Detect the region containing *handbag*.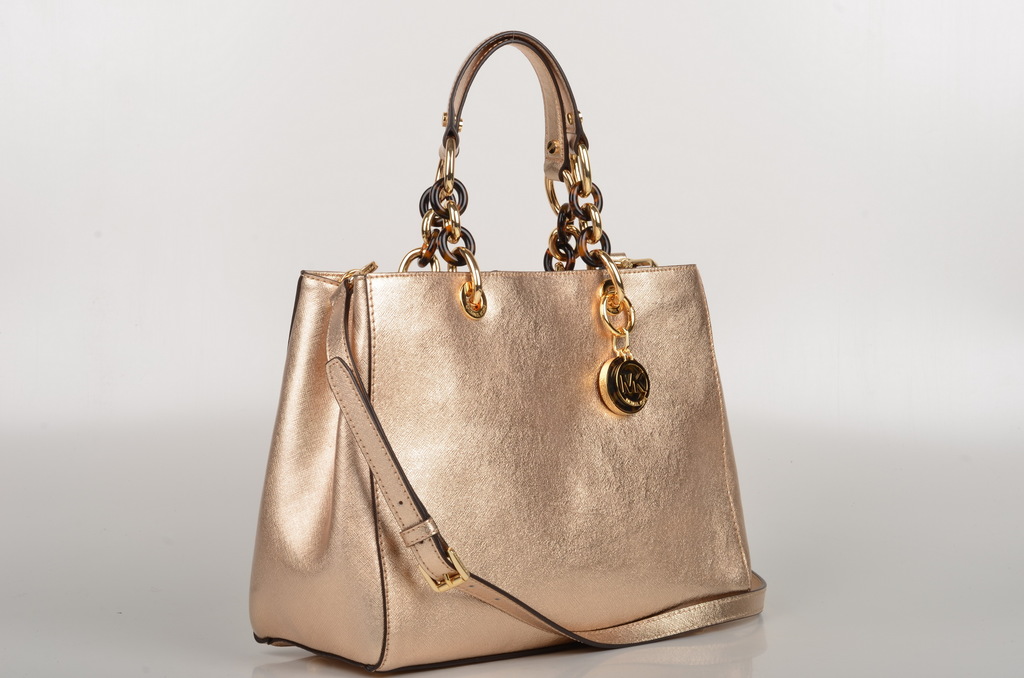
locate(248, 29, 765, 675).
